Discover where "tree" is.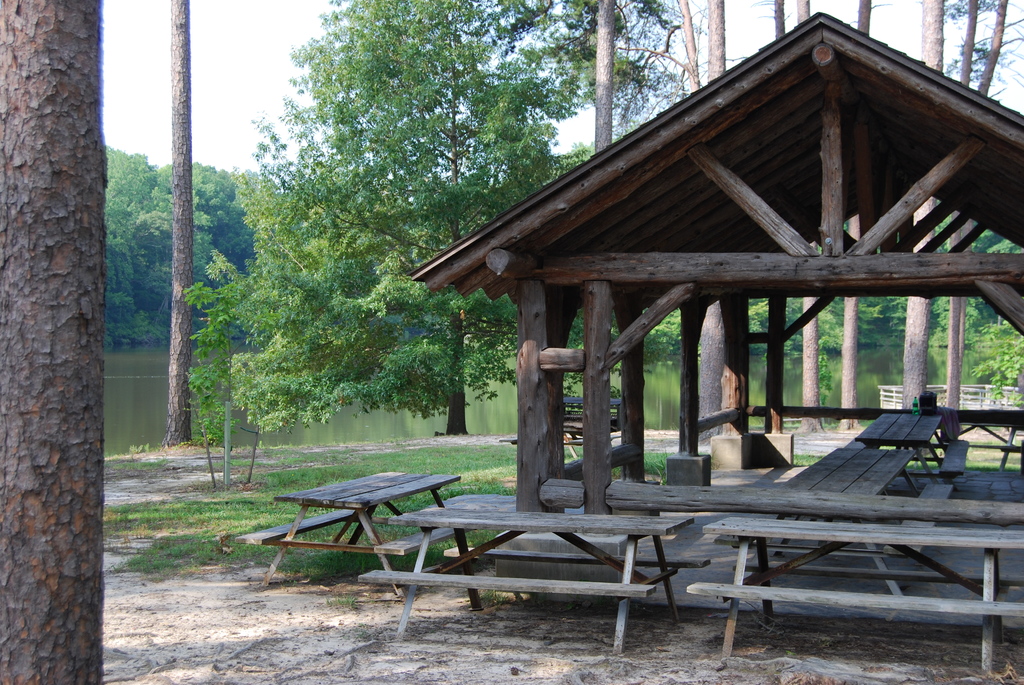
Discovered at <region>164, 0, 198, 449</region>.
